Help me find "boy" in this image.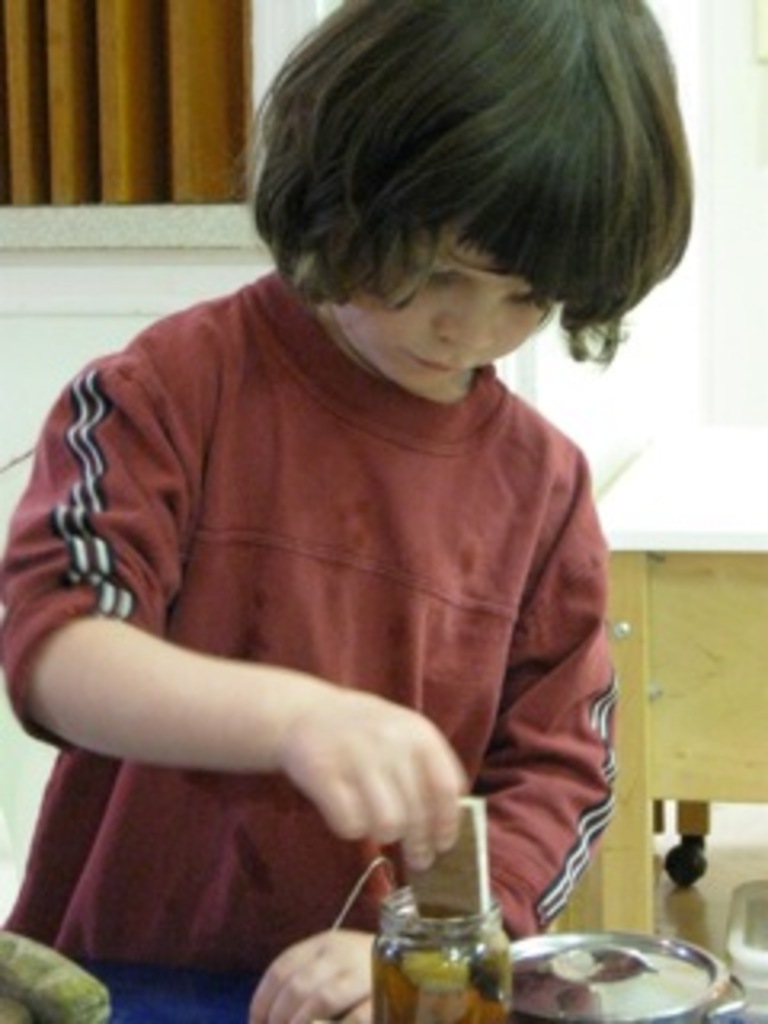
Found it: 0,0,694,1021.
